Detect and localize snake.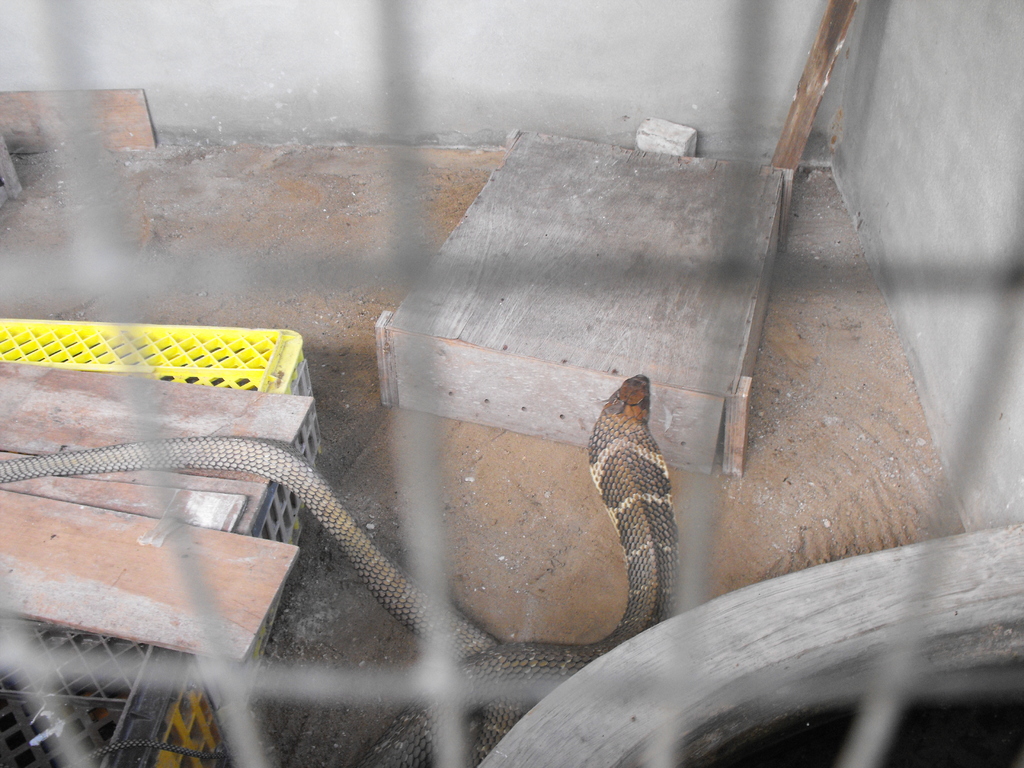
Localized at rect(0, 368, 682, 767).
